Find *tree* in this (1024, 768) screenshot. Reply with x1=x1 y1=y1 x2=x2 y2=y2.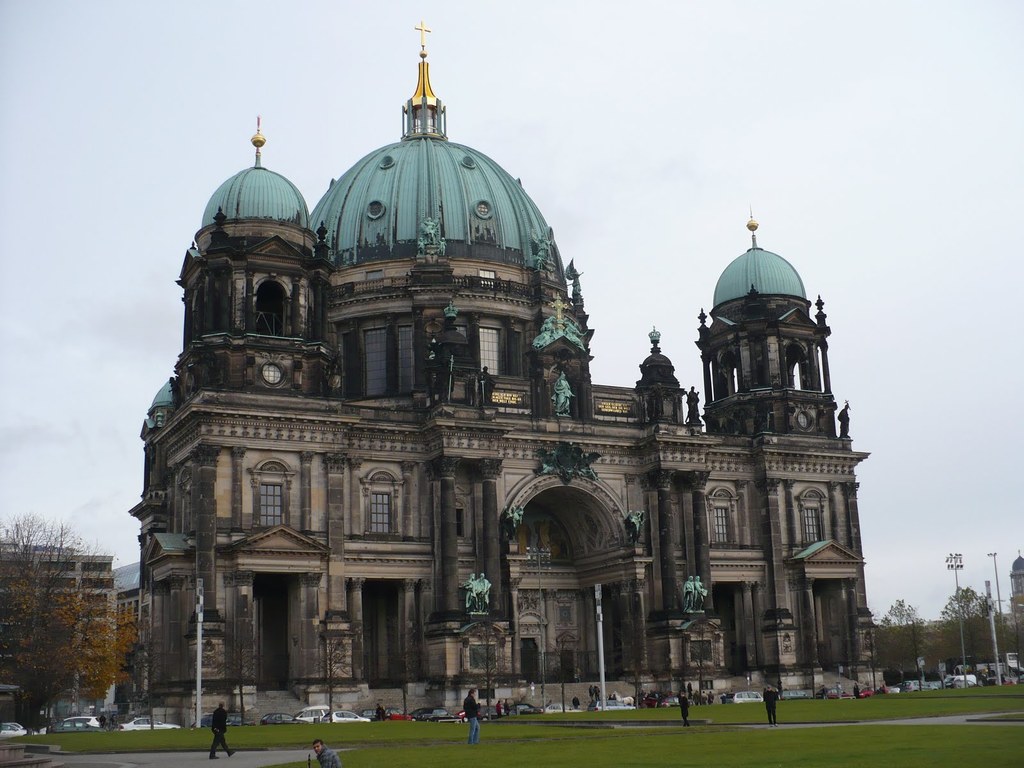
x1=682 y1=621 x2=721 y2=696.
